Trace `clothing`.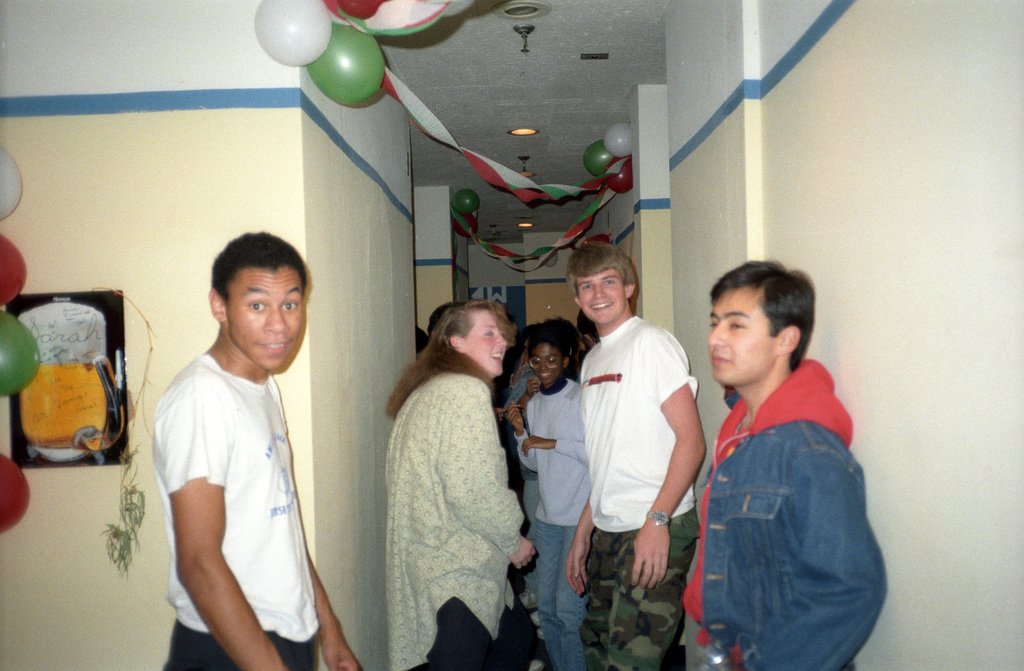
Traced to (395,374,531,670).
